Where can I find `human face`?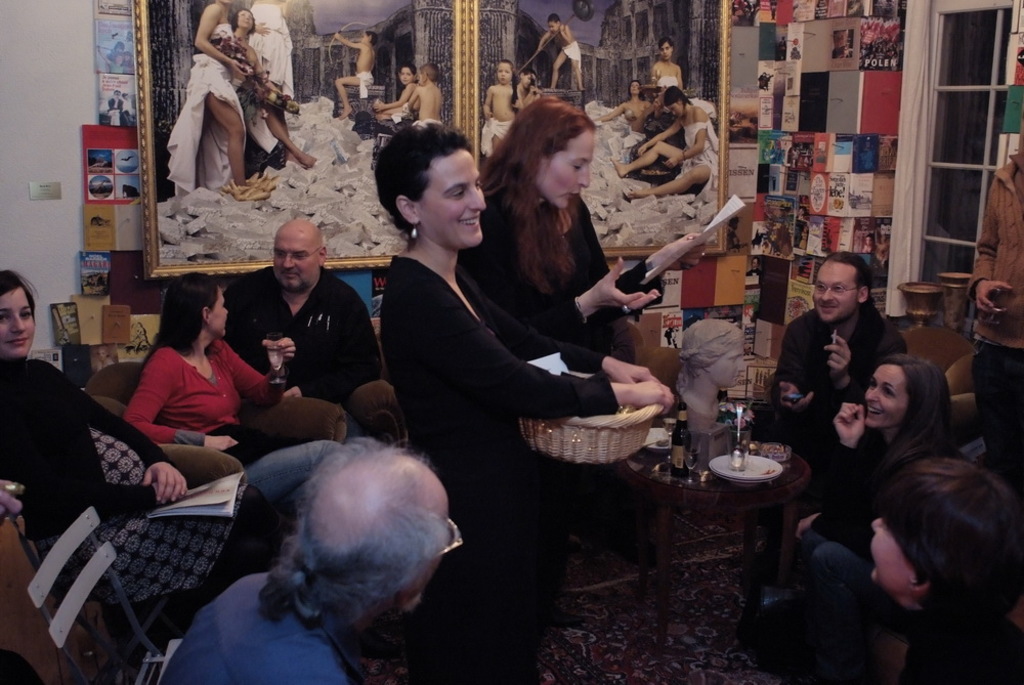
You can find it at region(399, 67, 415, 85).
